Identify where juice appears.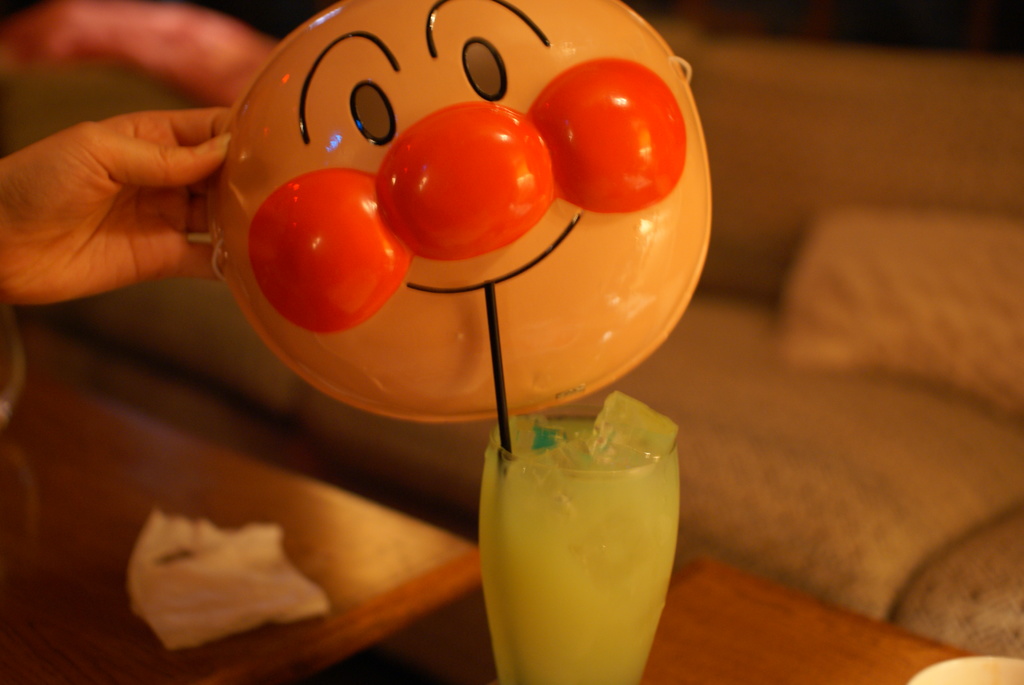
Appears at crop(481, 413, 681, 684).
